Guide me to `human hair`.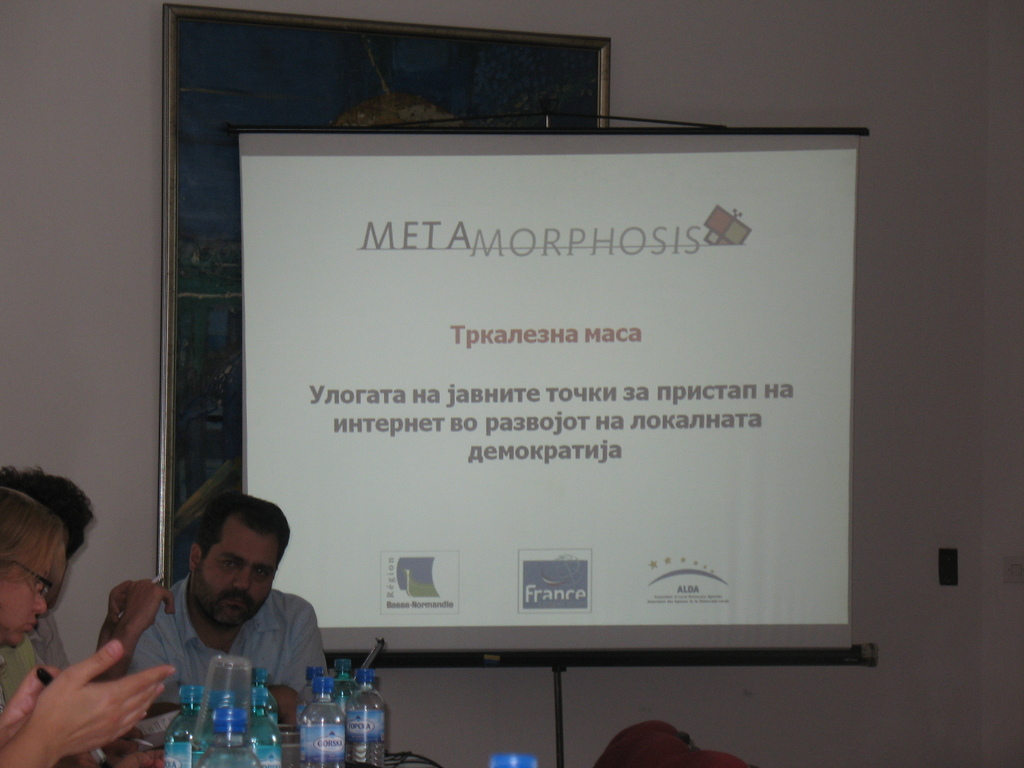
Guidance: region(196, 490, 296, 567).
